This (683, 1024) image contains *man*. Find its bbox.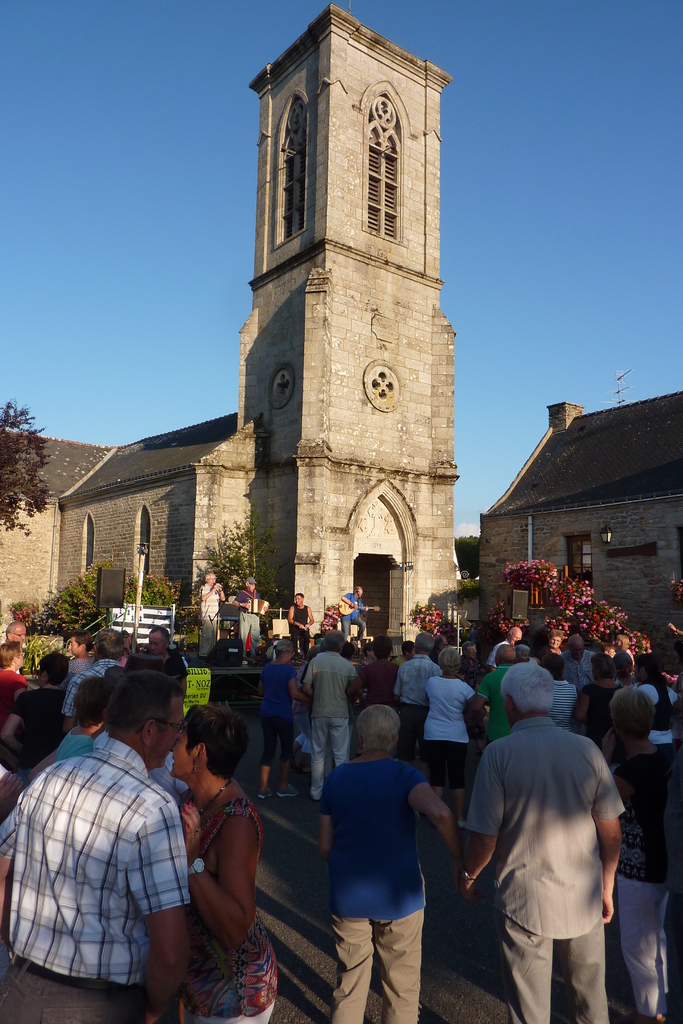
(left=338, top=579, right=379, bottom=648).
